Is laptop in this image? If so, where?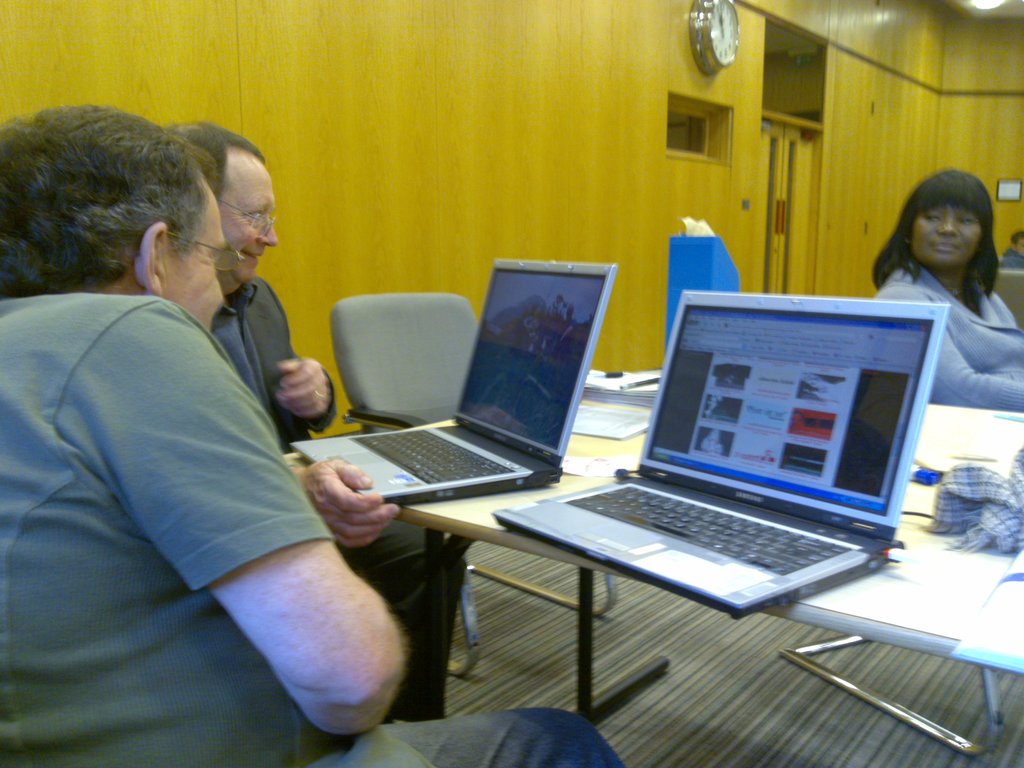
Yes, at 506 276 948 621.
